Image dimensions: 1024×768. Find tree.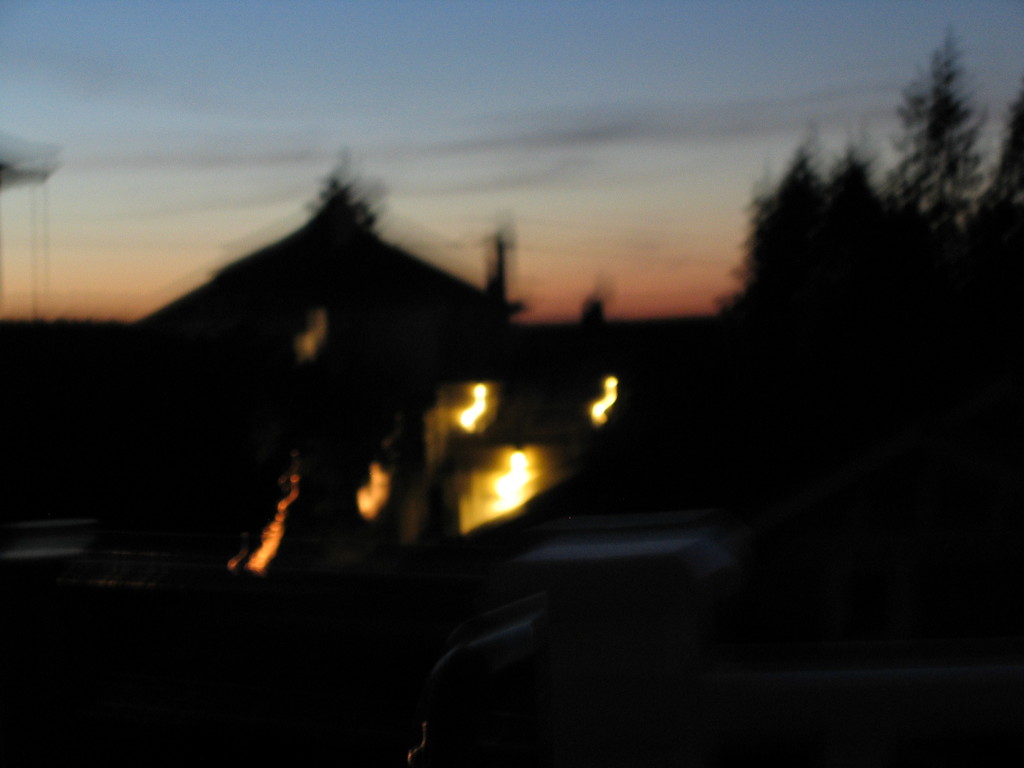
region(847, 26, 1002, 293).
